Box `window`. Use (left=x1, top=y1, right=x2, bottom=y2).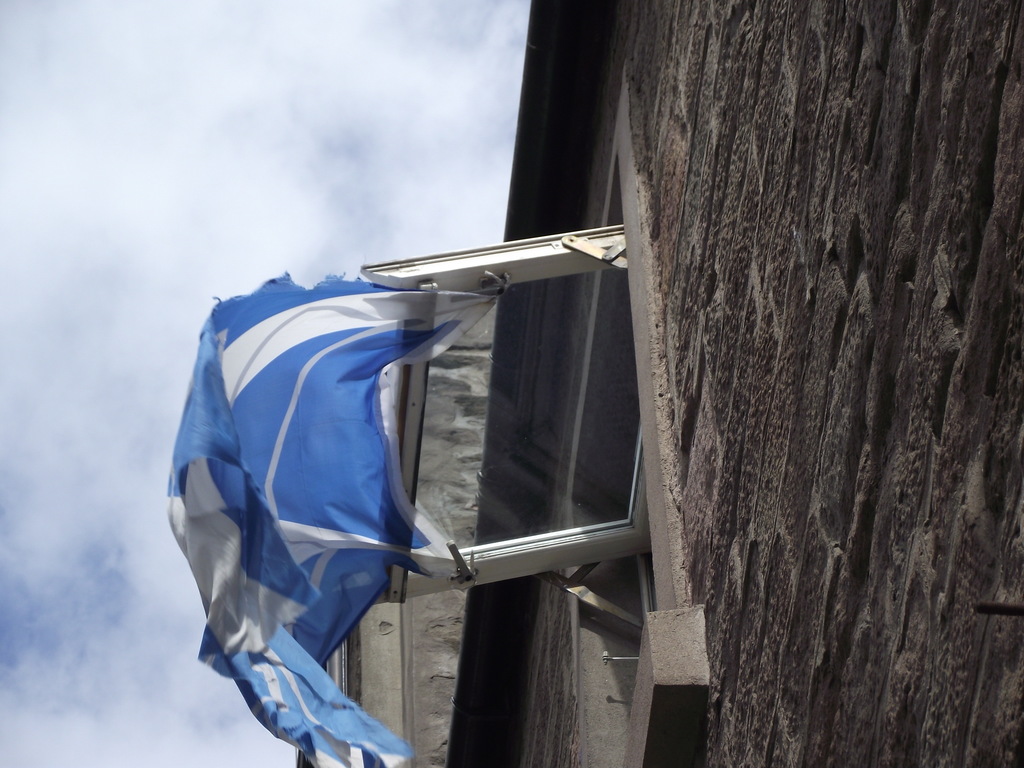
(left=554, top=155, right=710, bottom=767).
